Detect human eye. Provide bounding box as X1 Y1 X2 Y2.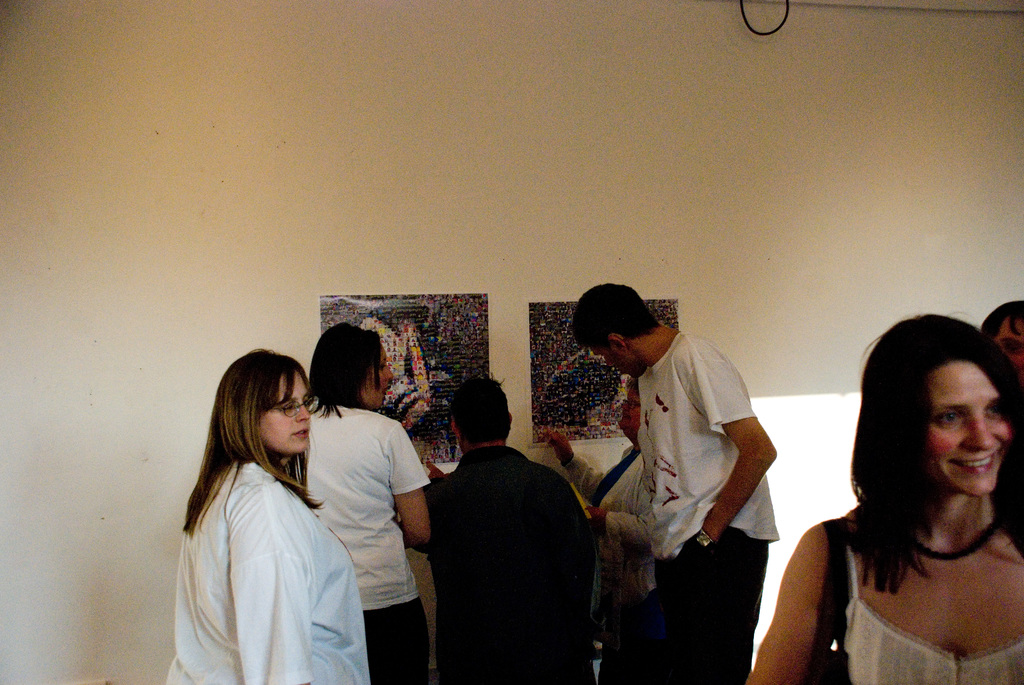
938 413 967 425.
